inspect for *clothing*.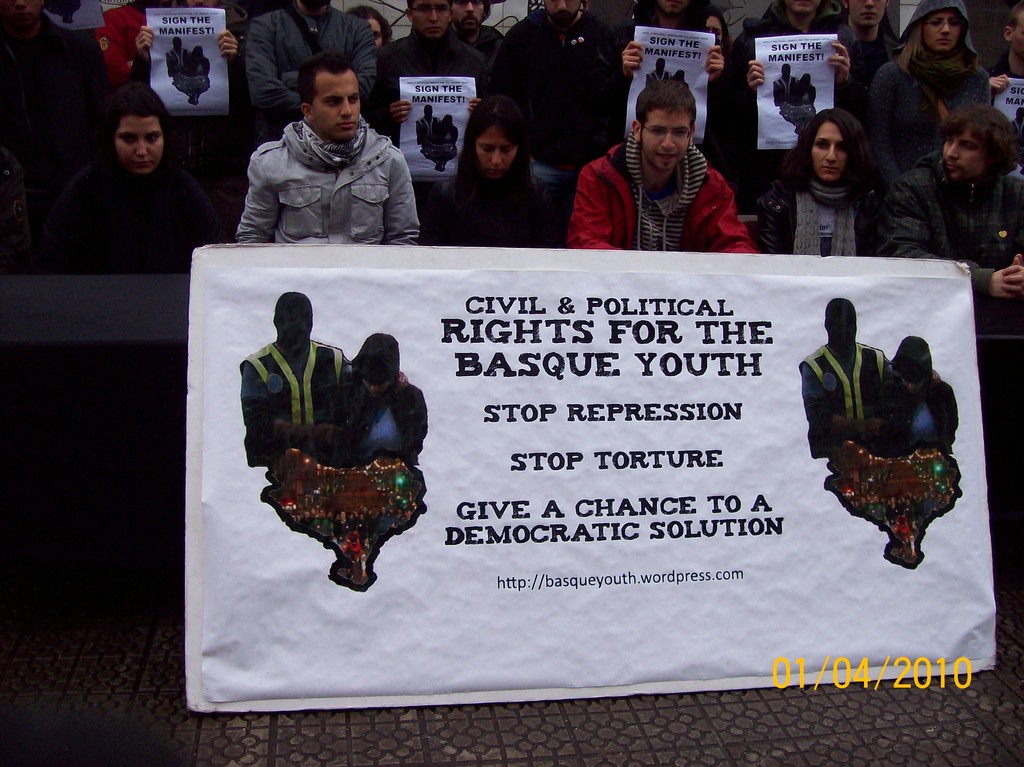
Inspection: <box>249,343,345,455</box>.
